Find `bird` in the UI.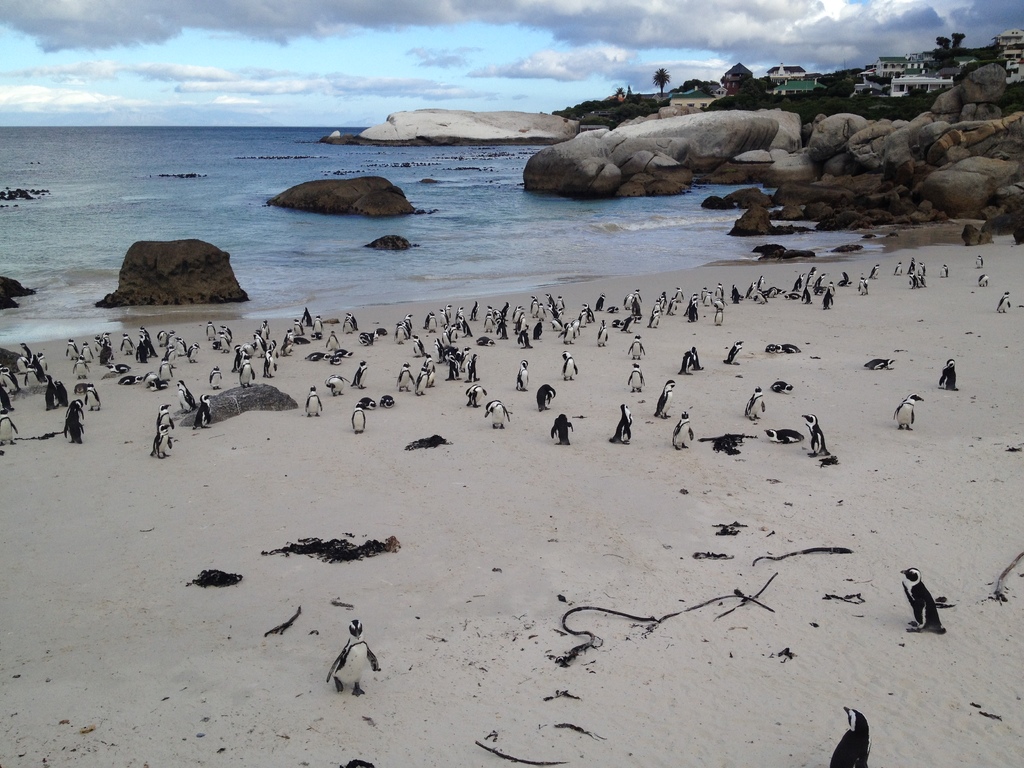
UI element at l=324, t=375, r=348, b=393.
